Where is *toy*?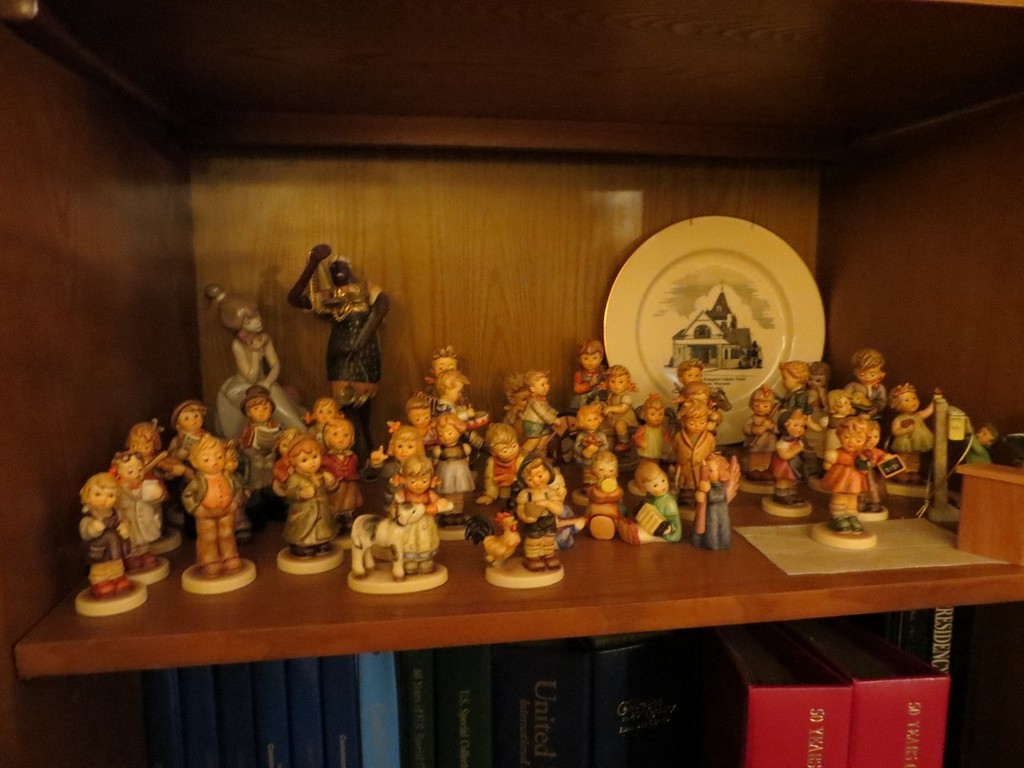
(left=667, top=399, right=718, bottom=506).
